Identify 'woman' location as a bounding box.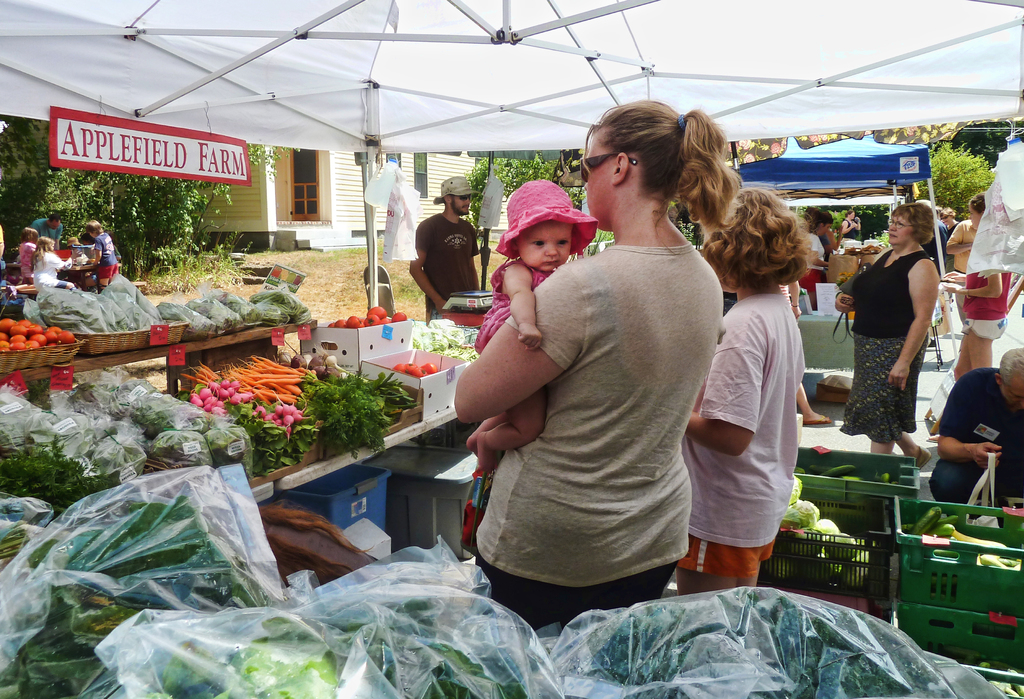
detection(945, 186, 1007, 391).
